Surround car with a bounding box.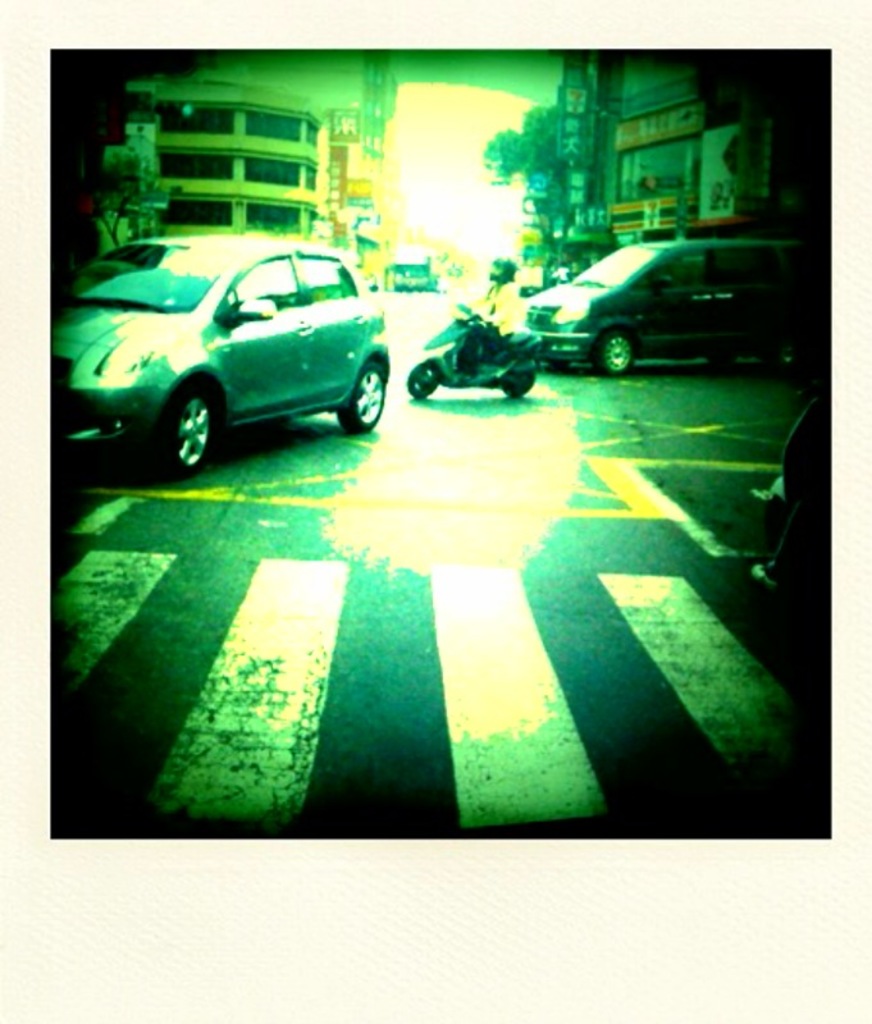
locate(524, 239, 802, 376).
